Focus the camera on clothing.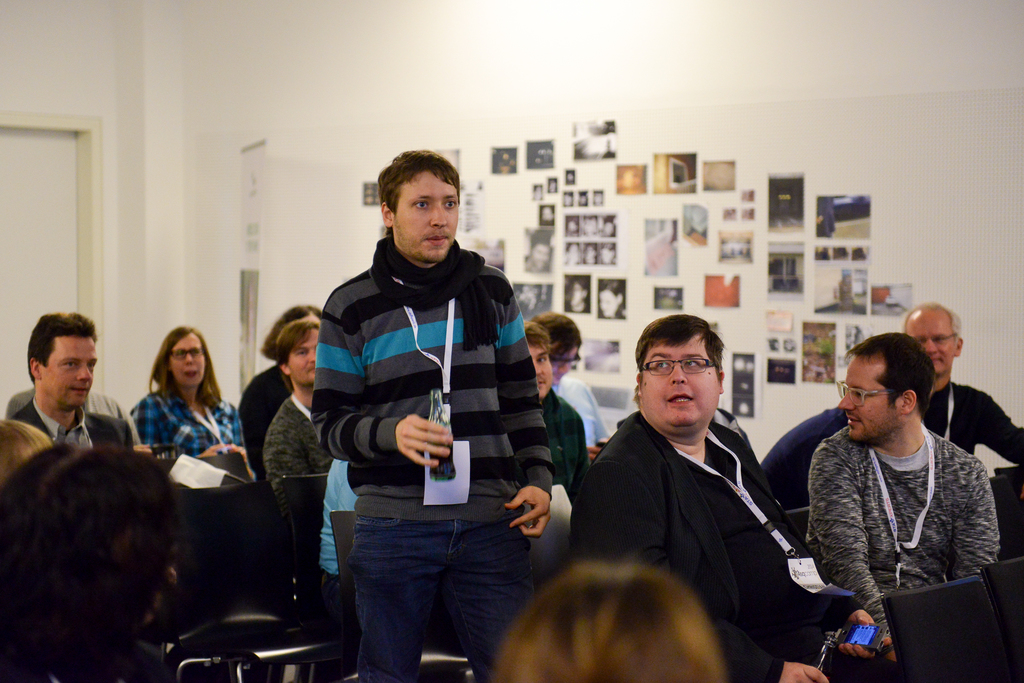
Focus region: x1=922 y1=379 x2=1023 y2=466.
